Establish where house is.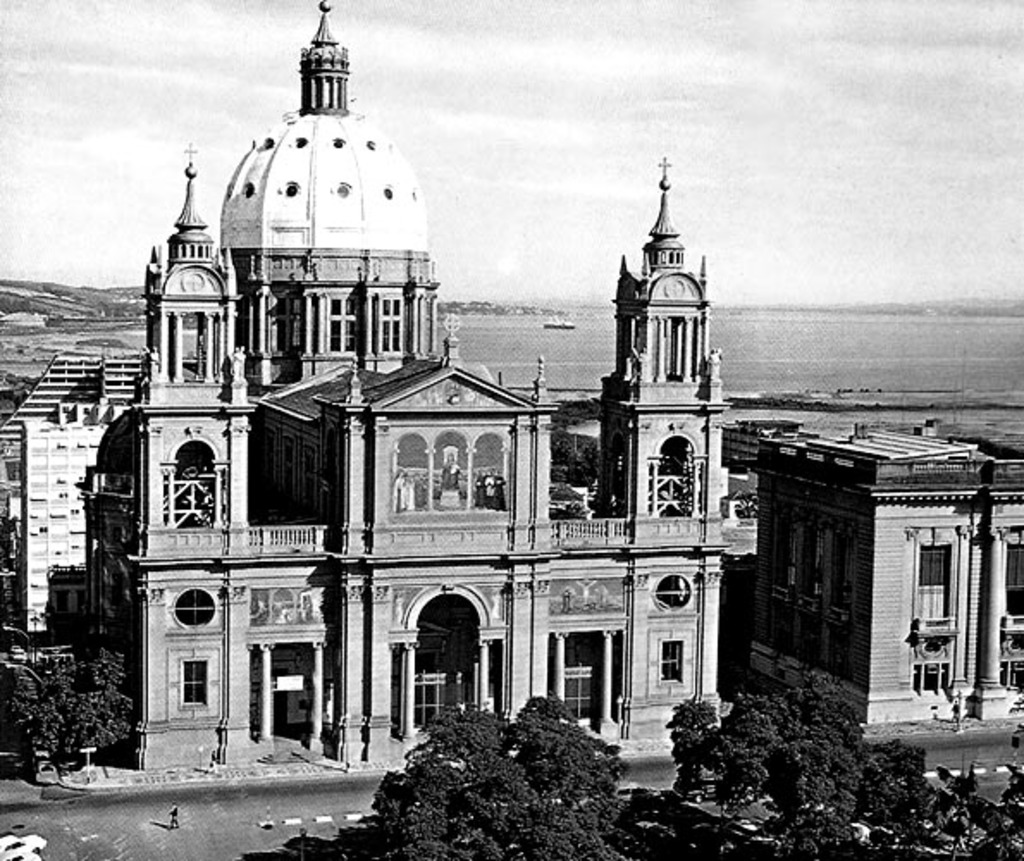
Established at {"x1": 83, "y1": 0, "x2": 761, "y2": 771}.
